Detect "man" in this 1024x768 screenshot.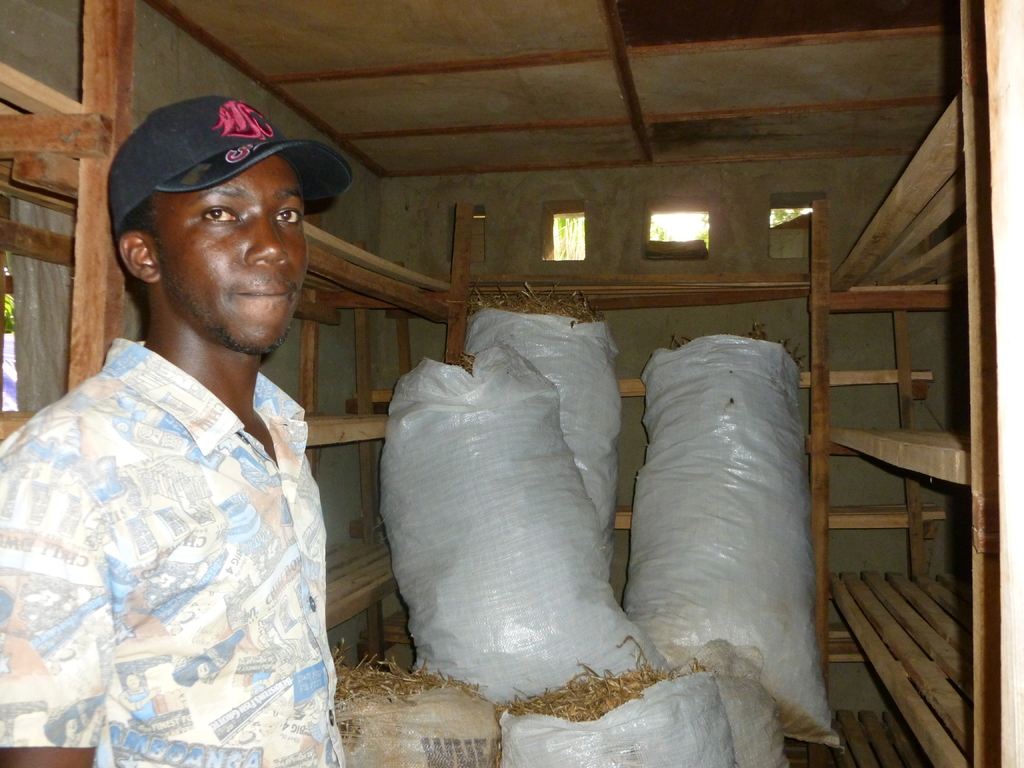
Detection: x1=9 y1=76 x2=389 y2=767.
